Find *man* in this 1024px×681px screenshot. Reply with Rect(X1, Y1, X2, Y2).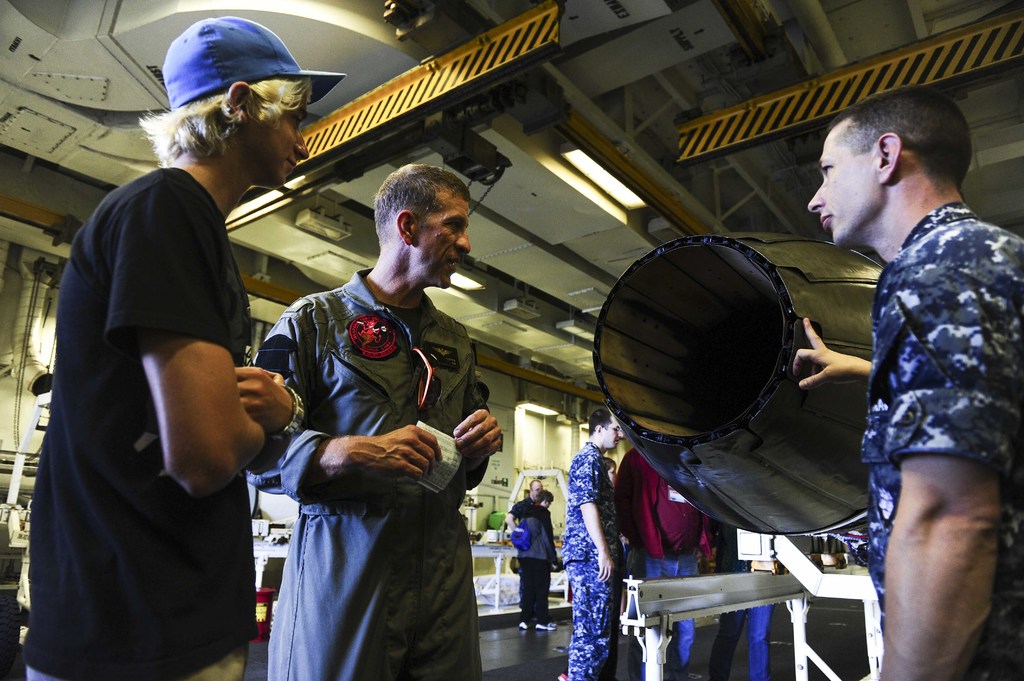
Rect(563, 408, 624, 680).
